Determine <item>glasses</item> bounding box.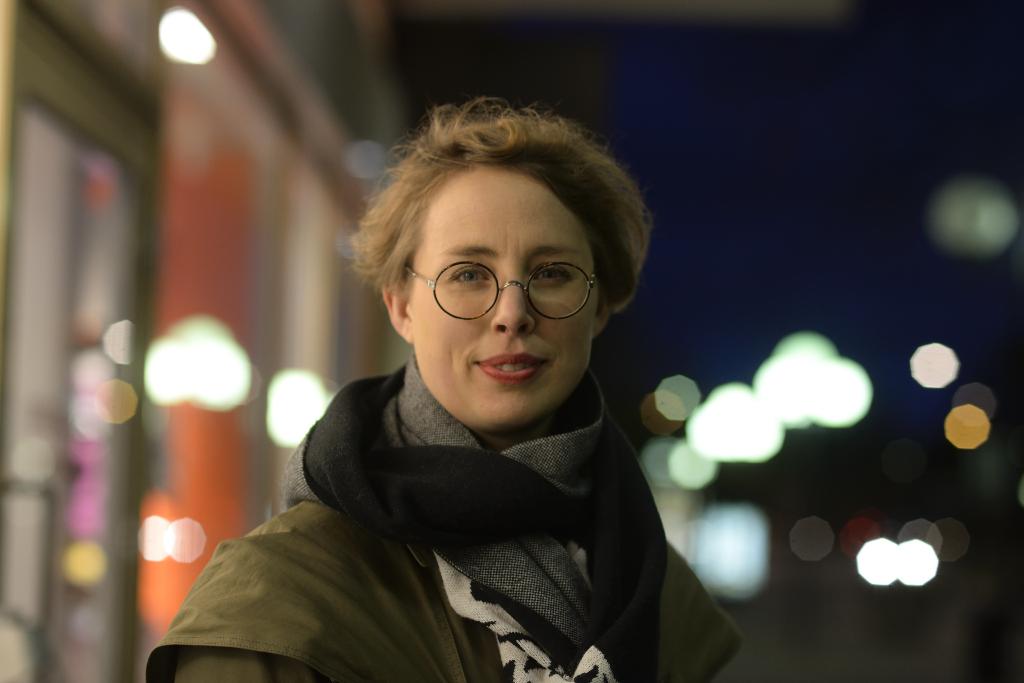
Determined: box=[399, 256, 605, 337].
